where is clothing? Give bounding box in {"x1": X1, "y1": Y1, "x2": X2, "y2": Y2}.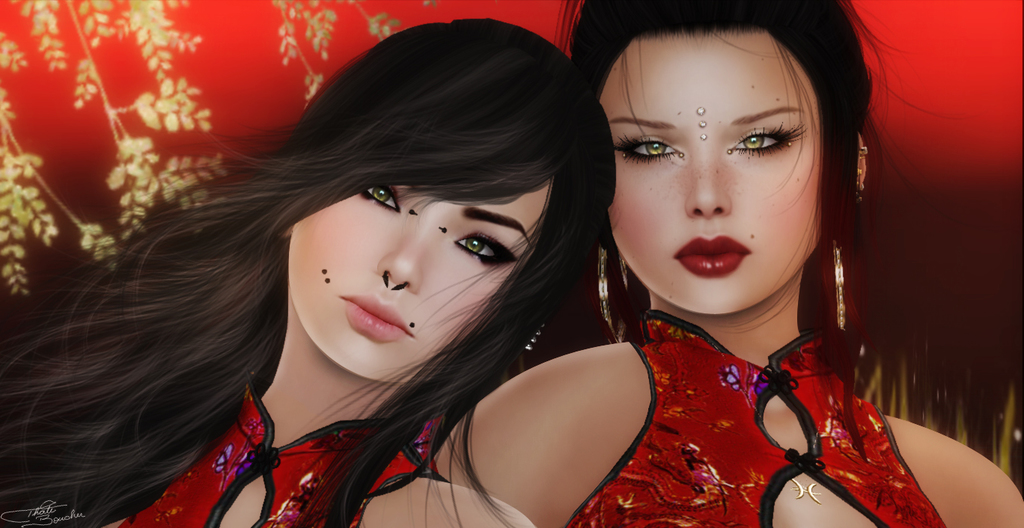
{"x1": 528, "y1": 279, "x2": 949, "y2": 520}.
